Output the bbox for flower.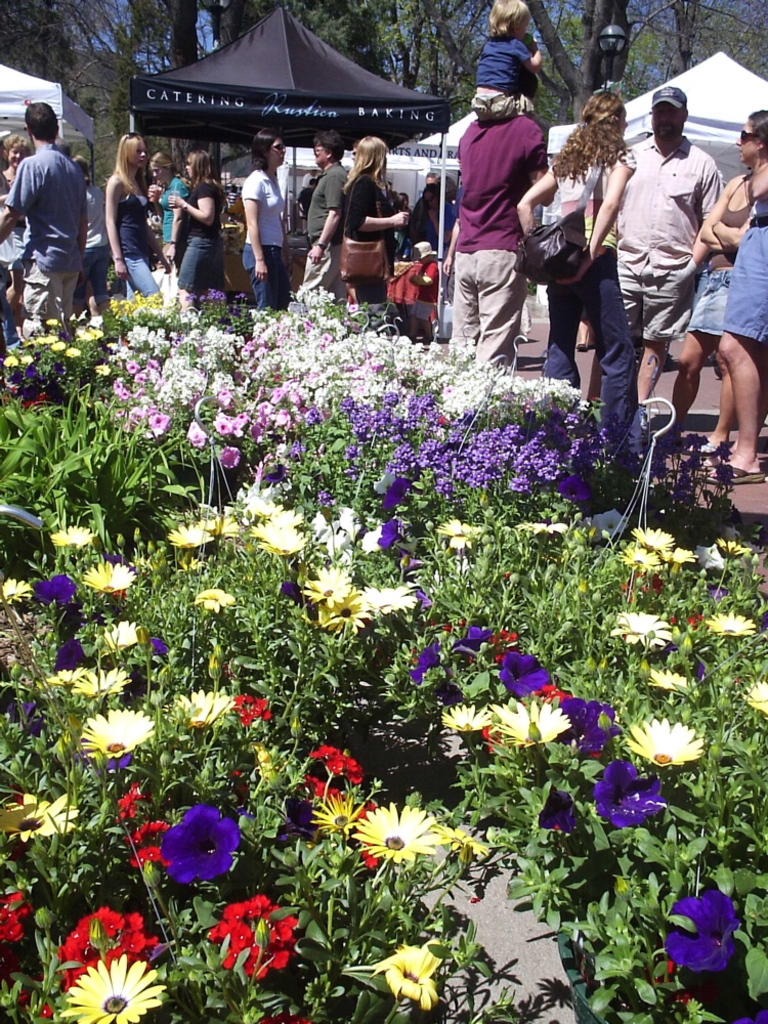
box(563, 696, 618, 752).
